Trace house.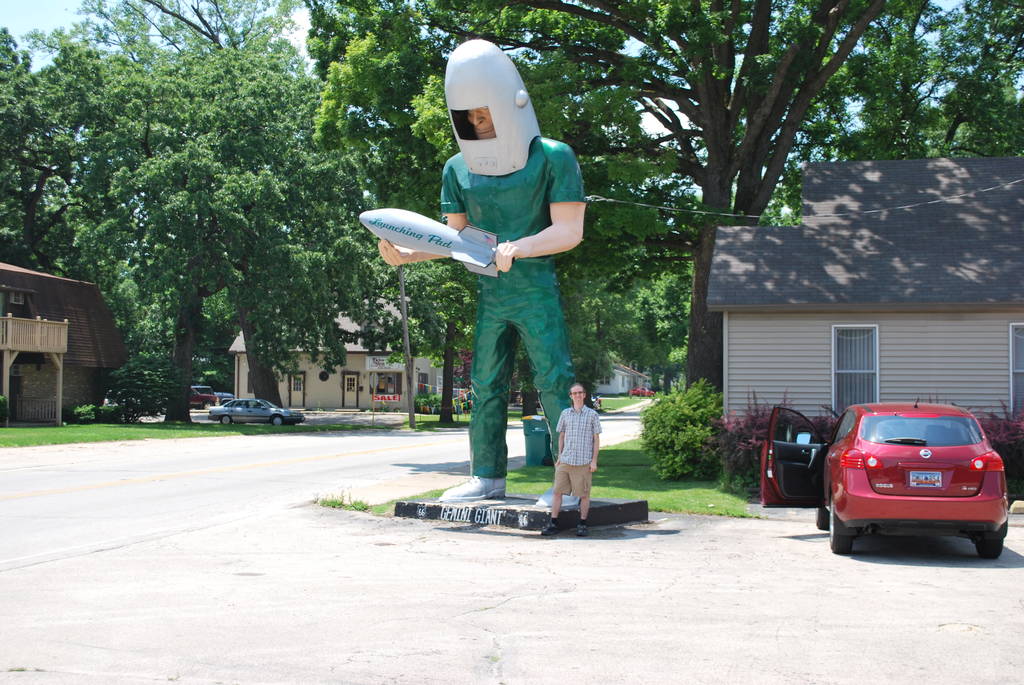
Traced to select_region(232, 288, 429, 416).
